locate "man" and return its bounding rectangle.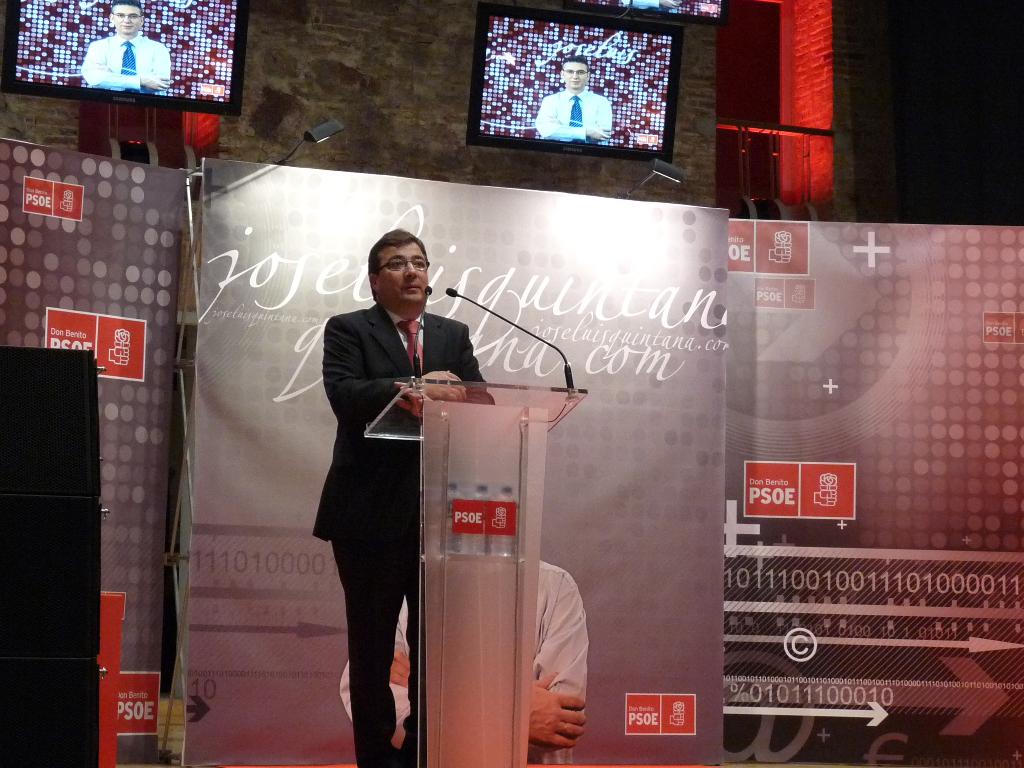
box(340, 556, 587, 764).
